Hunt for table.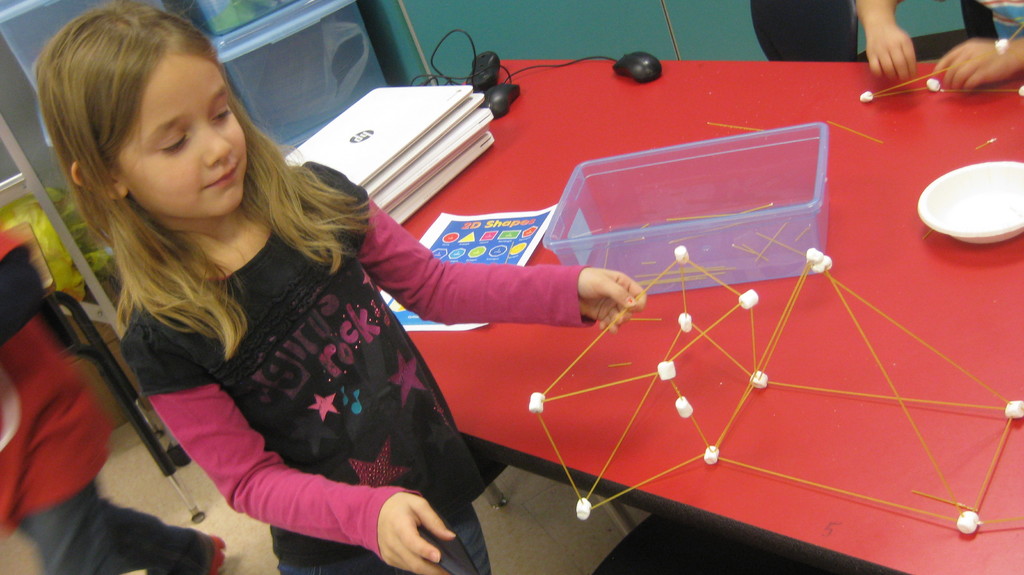
Hunted down at x1=282 y1=15 x2=1022 y2=571.
